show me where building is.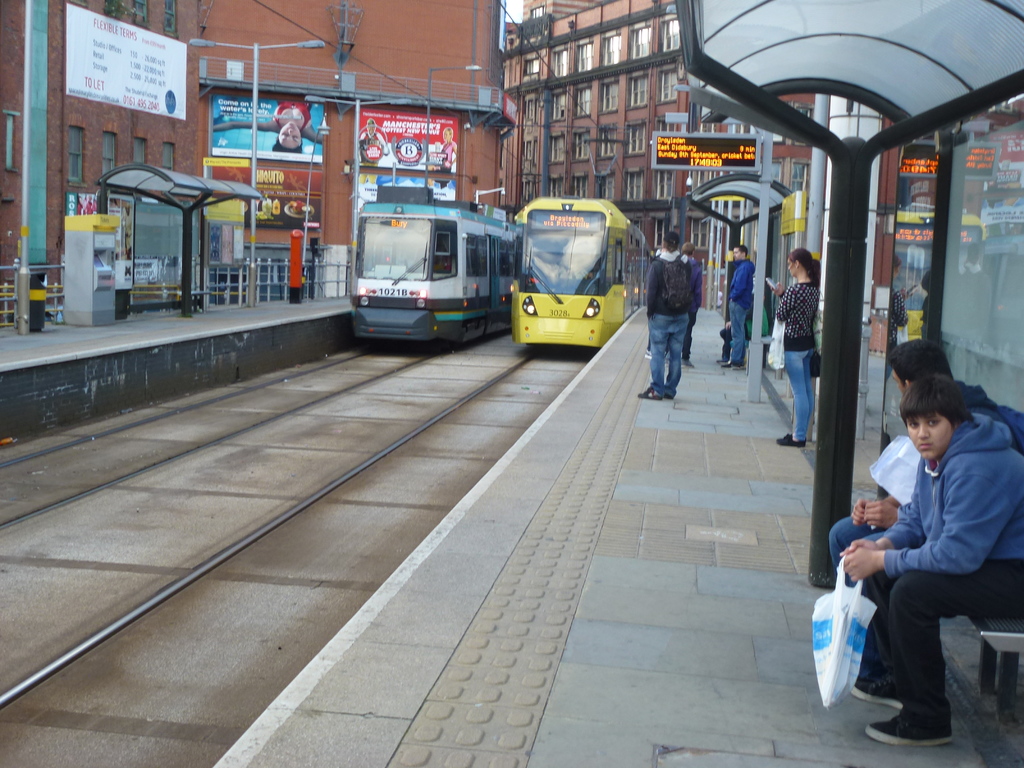
building is at 515 0 807 305.
